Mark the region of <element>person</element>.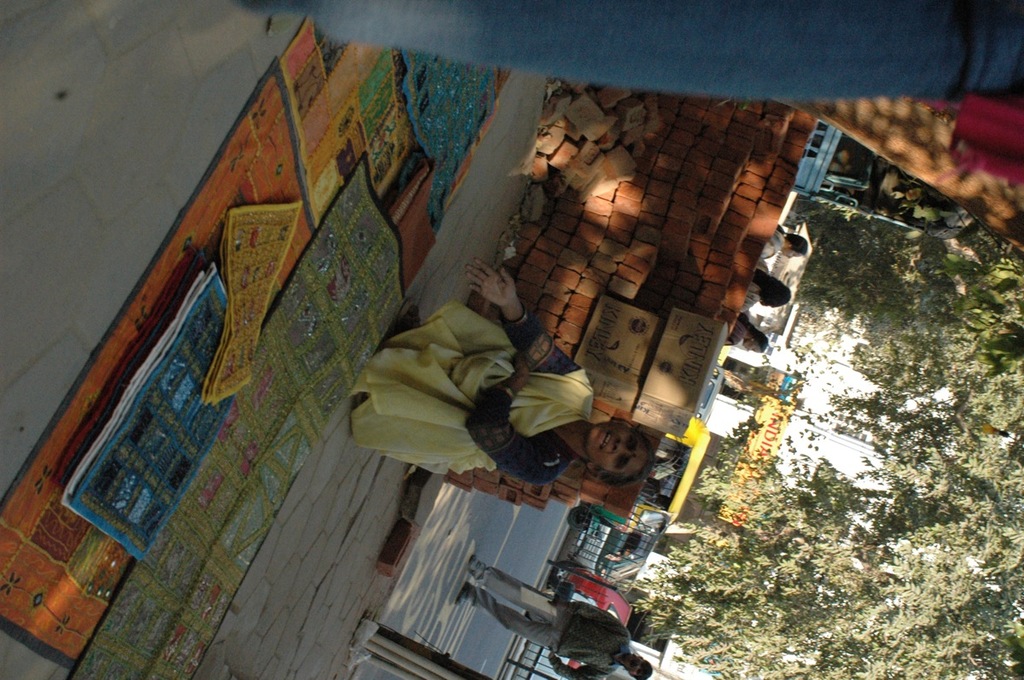
Region: pyautogui.locateOnScreen(340, 252, 655, 461).
